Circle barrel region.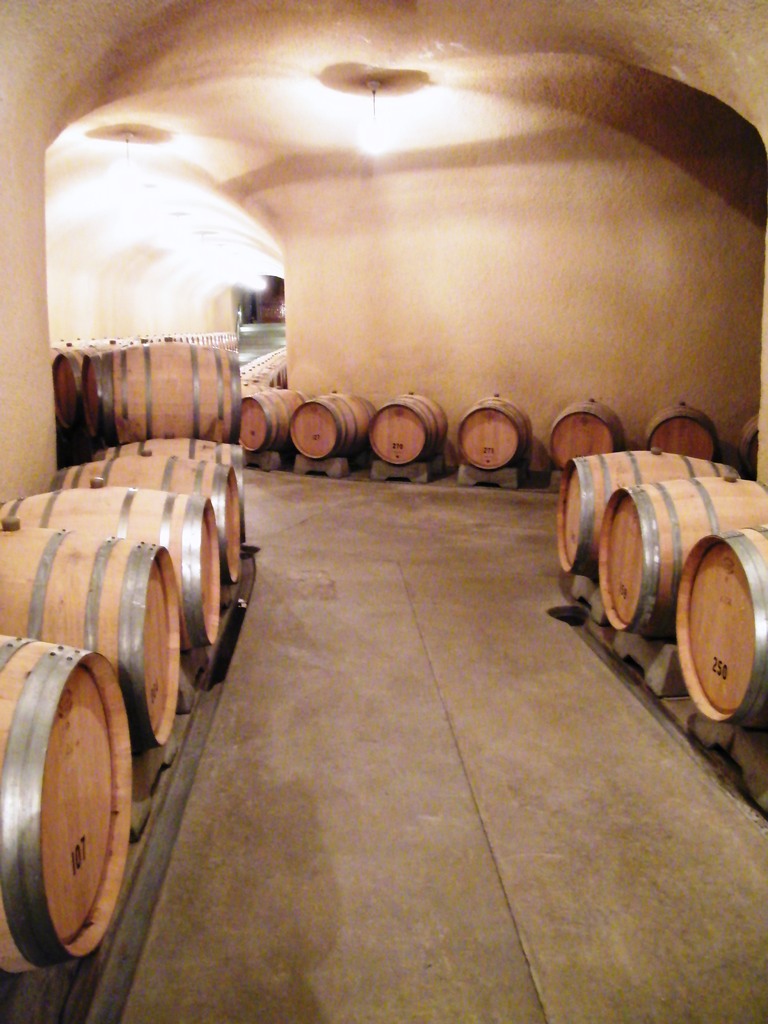
Region: Rect(596, 483, 767, 630).
